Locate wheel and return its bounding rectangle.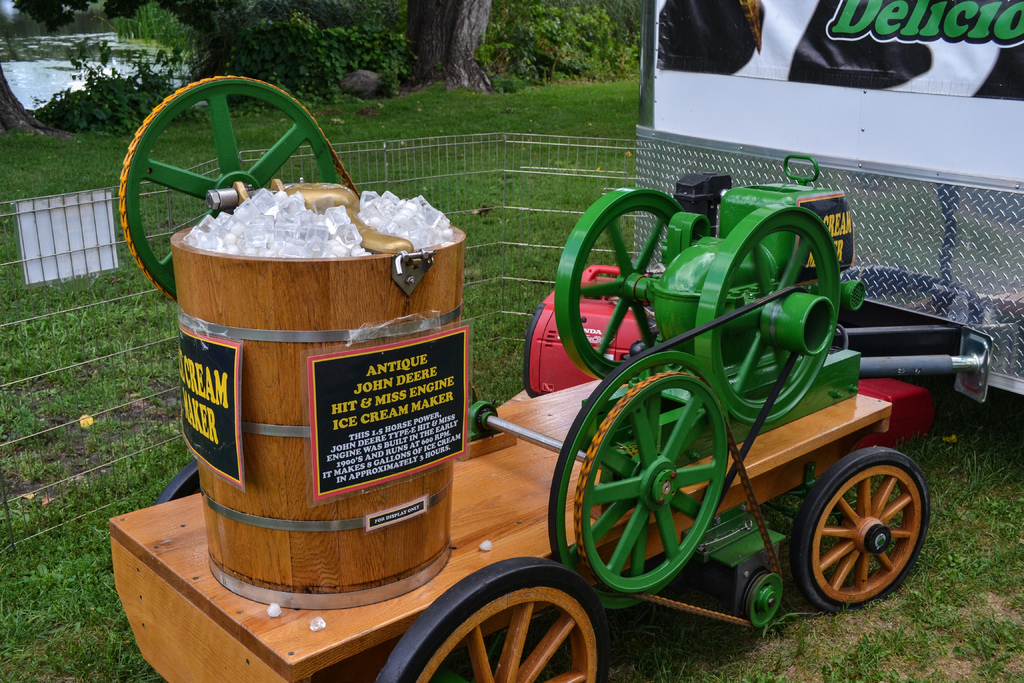
box(122, 74, 339, 307).
